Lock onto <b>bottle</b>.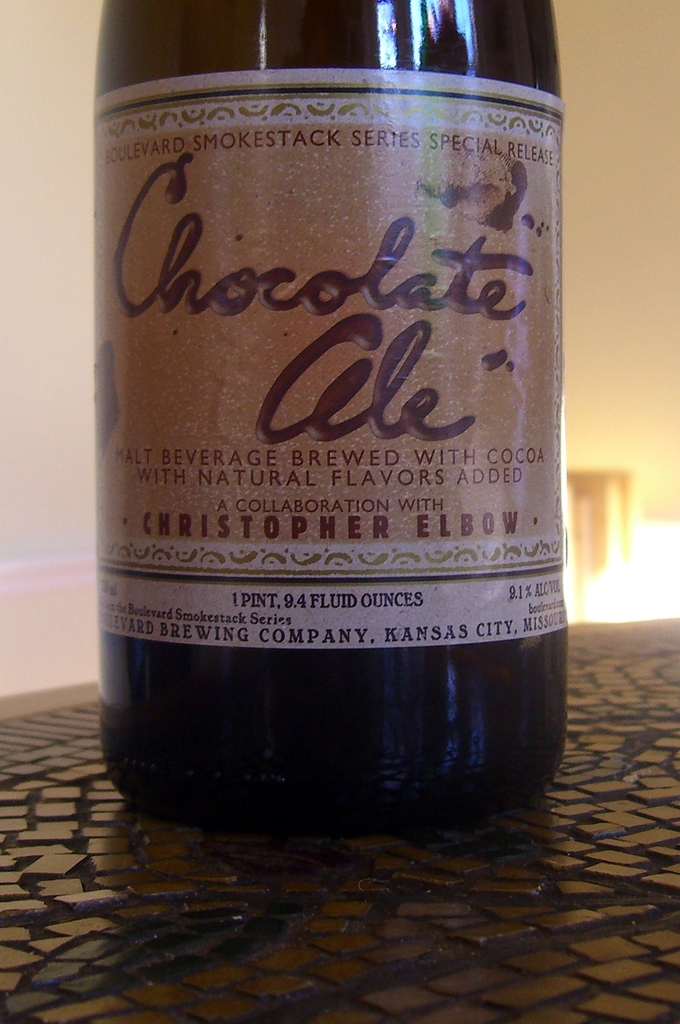
Locked: 78/0/587/852.
